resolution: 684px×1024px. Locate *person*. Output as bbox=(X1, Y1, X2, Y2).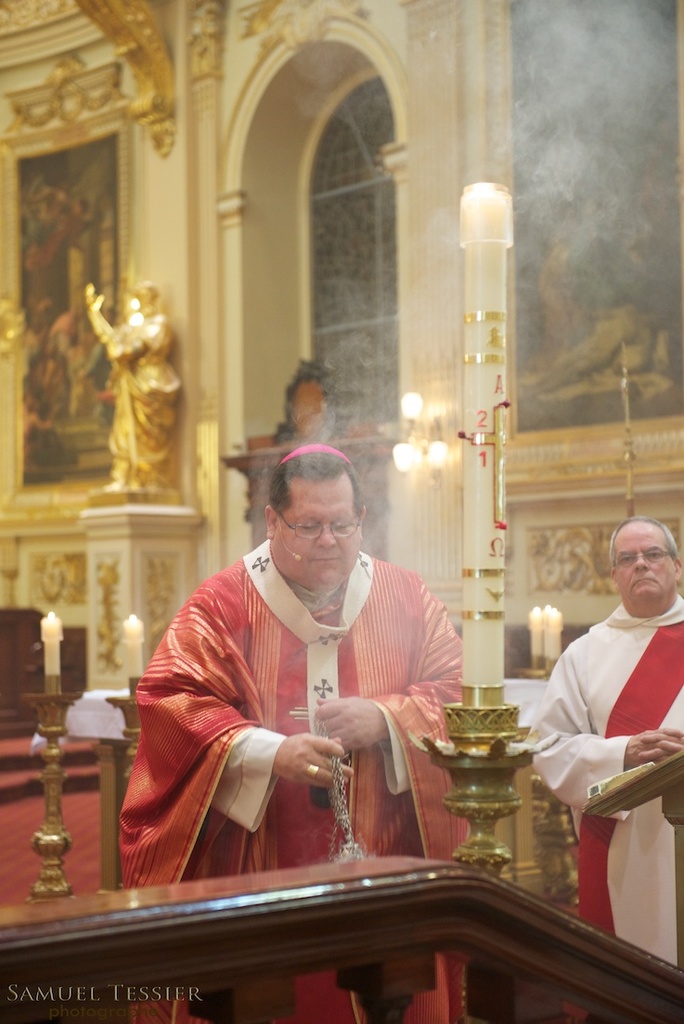
bbox=(118, 442, 463, 1023).
